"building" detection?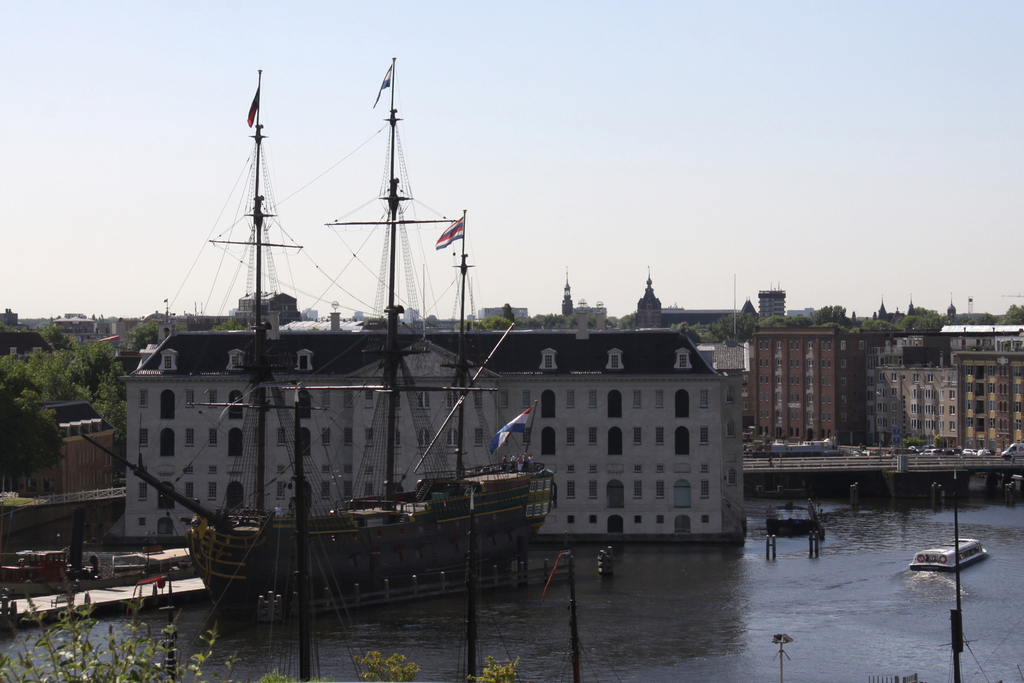
box(0, 399, 116, 499)
